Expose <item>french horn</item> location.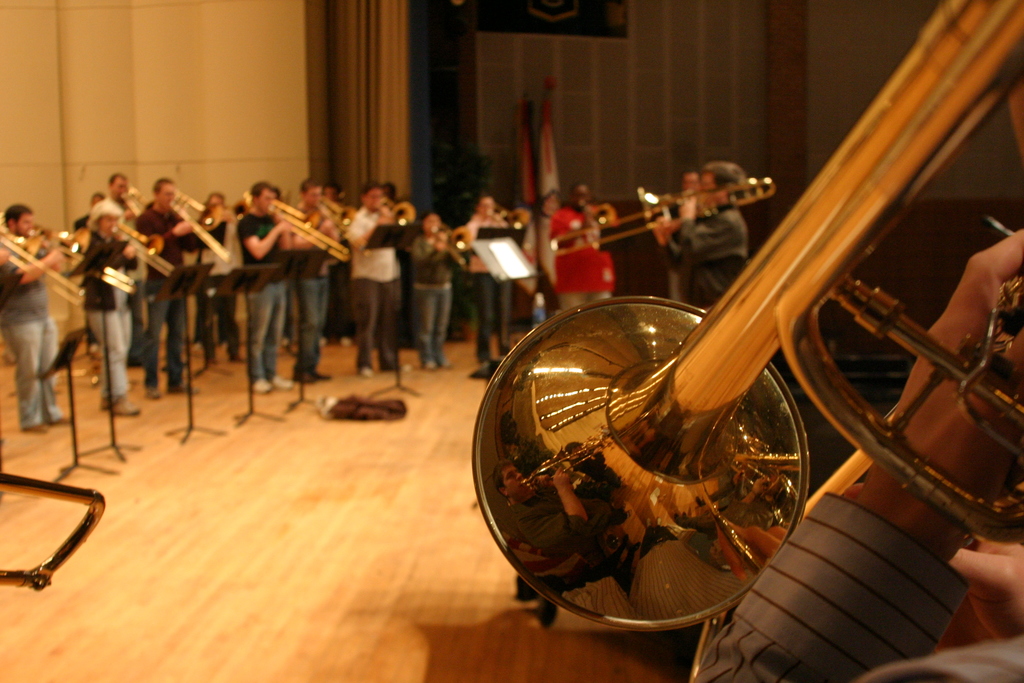
Exposed at {"left": 488, "top": 204, "right": 527, "bottom": 231}.
